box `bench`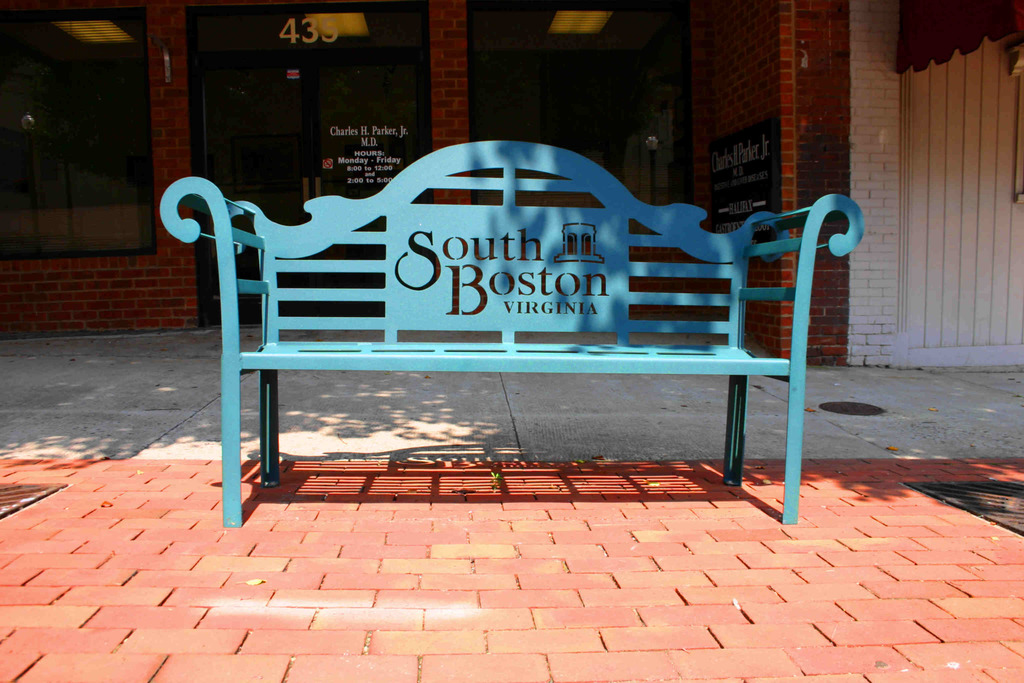
x1=221, y1=190, x2=836, y2=551
